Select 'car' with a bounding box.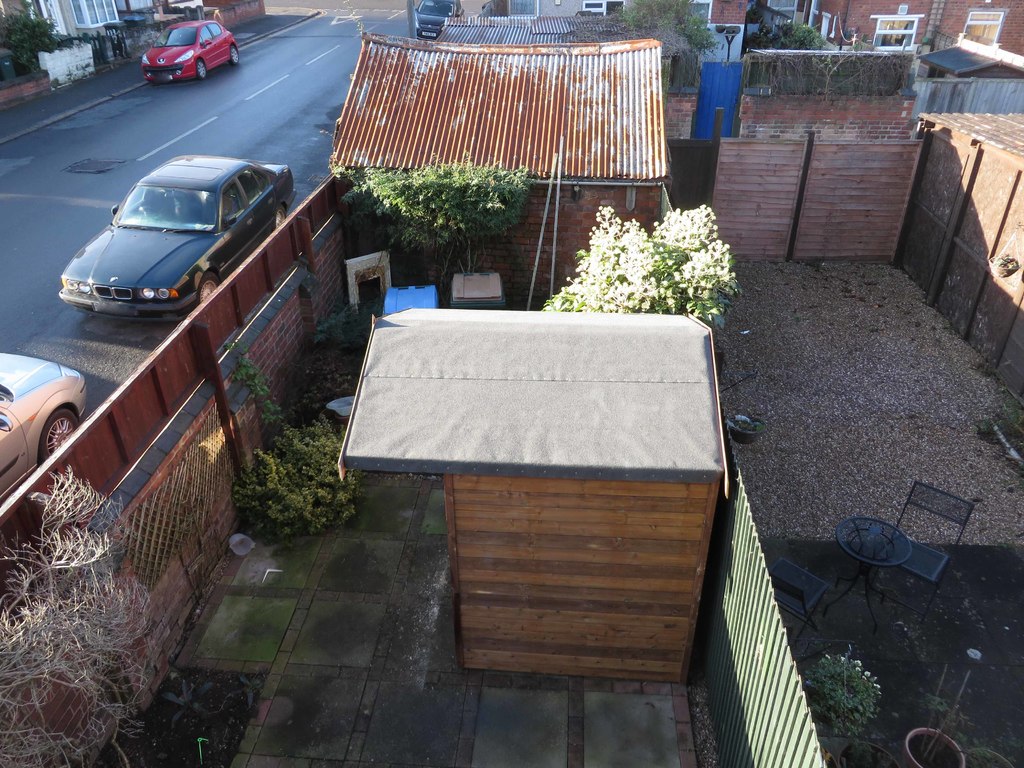
x1=408, y1=0, x2=463, y2=38.
